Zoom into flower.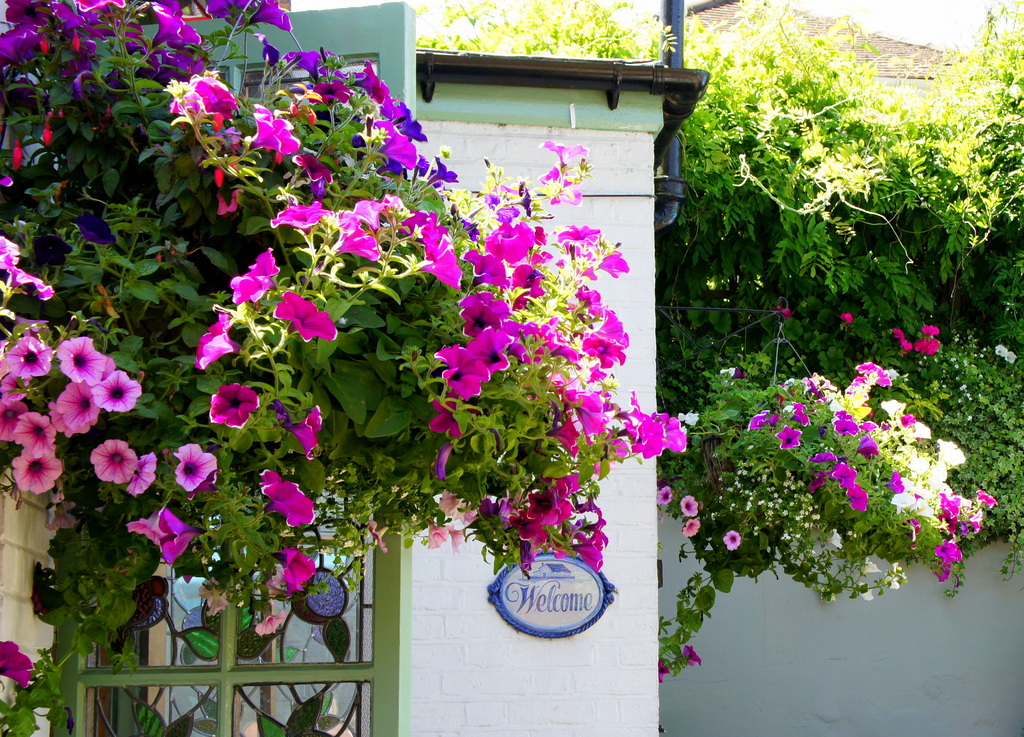
Zoom target: rect(774, 303, 804, 319).
